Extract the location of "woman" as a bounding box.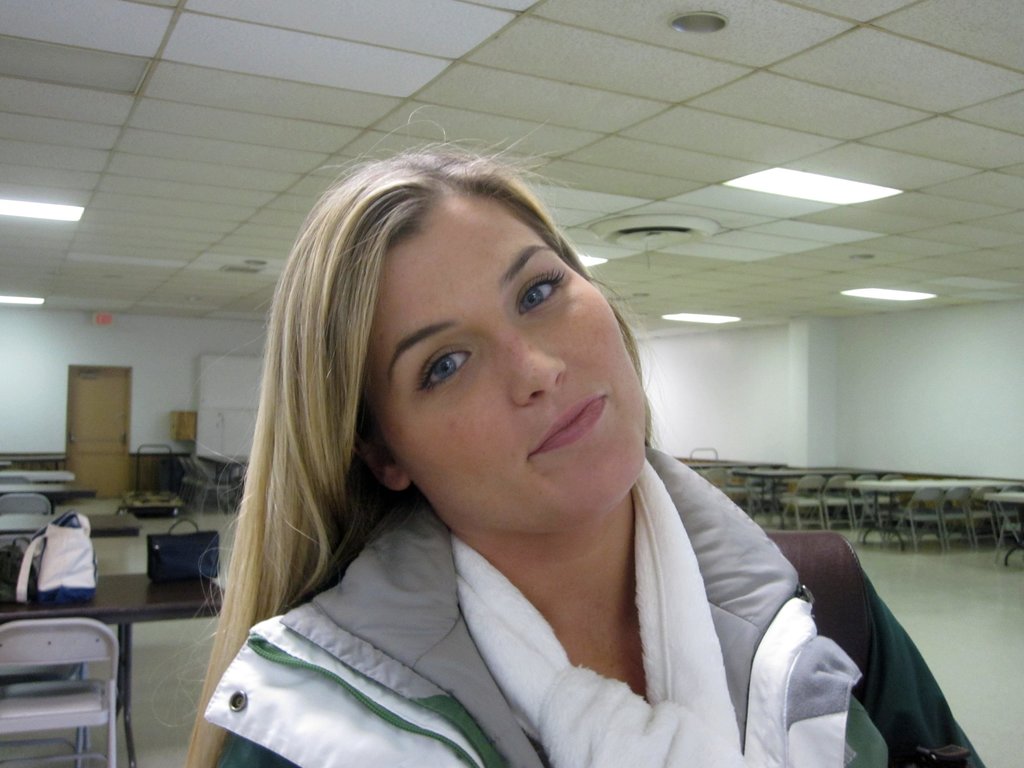
left=160, top=156, right=858, bottom=767.
